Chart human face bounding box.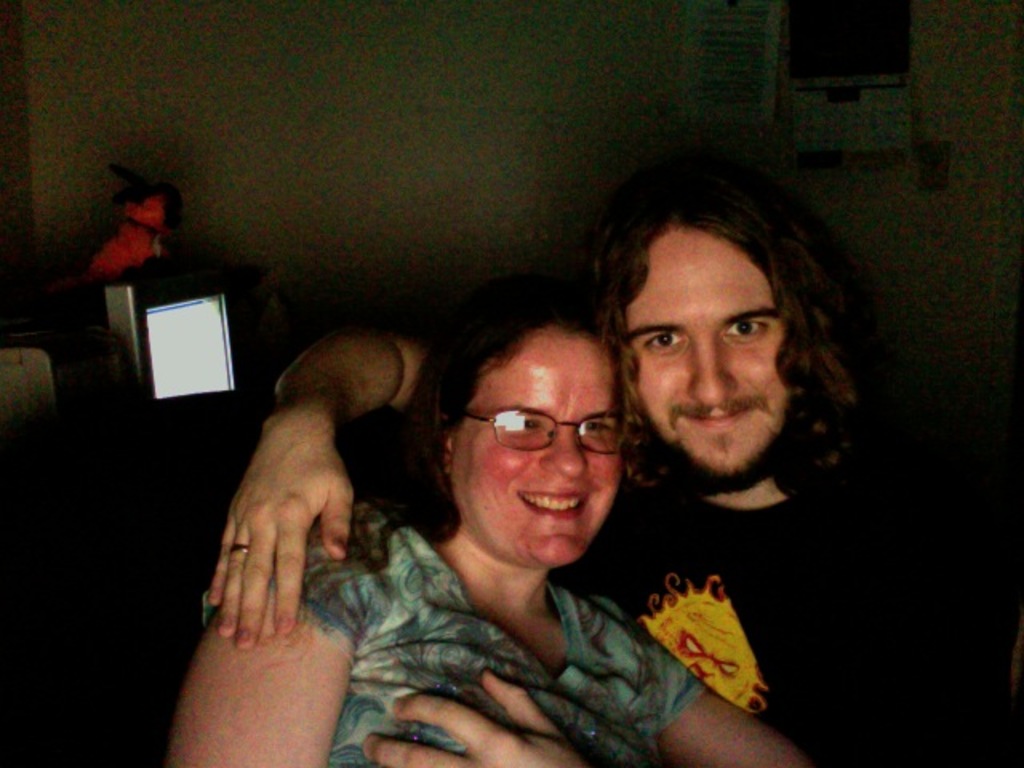
Charted: 624 219 786 488.
